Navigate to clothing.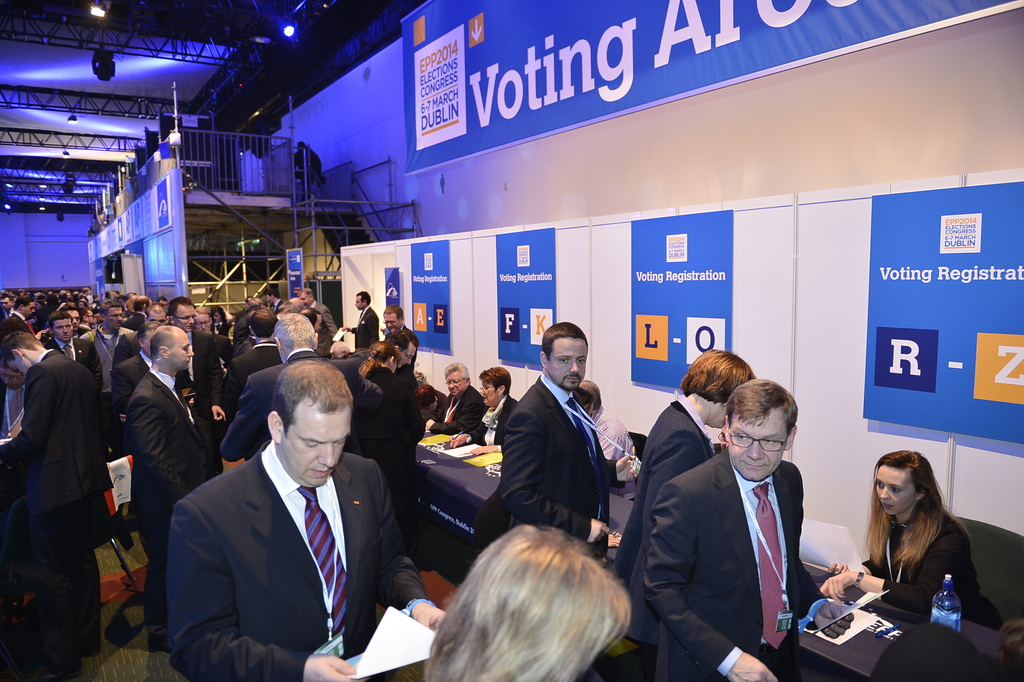
Navigation target: detection(90, 322, 130, 375).
